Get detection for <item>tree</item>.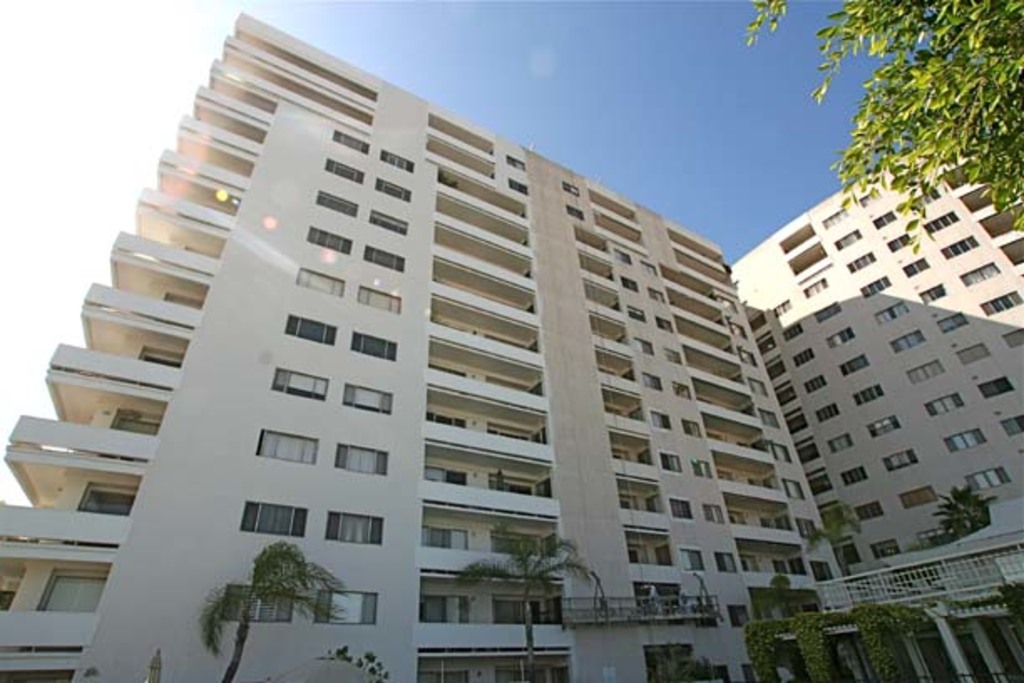
Detection: bbox(796, 494, 862, 573).
